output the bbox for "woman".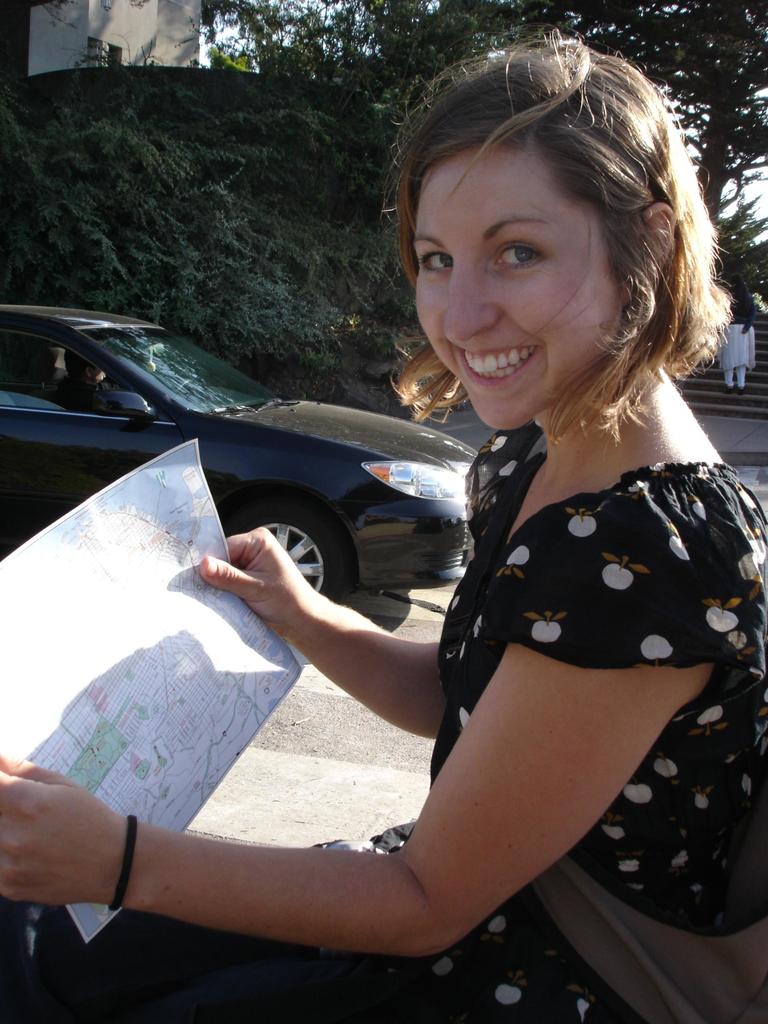
bbox=(0, 28, 767, 1023).
